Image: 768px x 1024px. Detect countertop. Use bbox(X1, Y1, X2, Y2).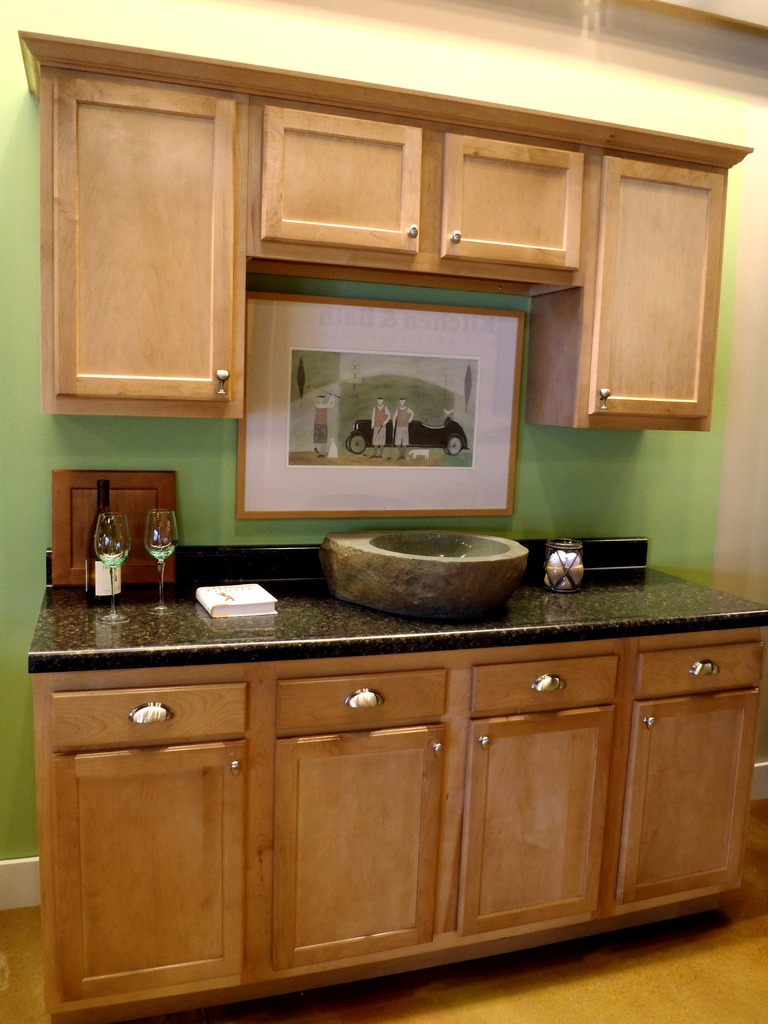
bbox(24, 557, 767, 674).
